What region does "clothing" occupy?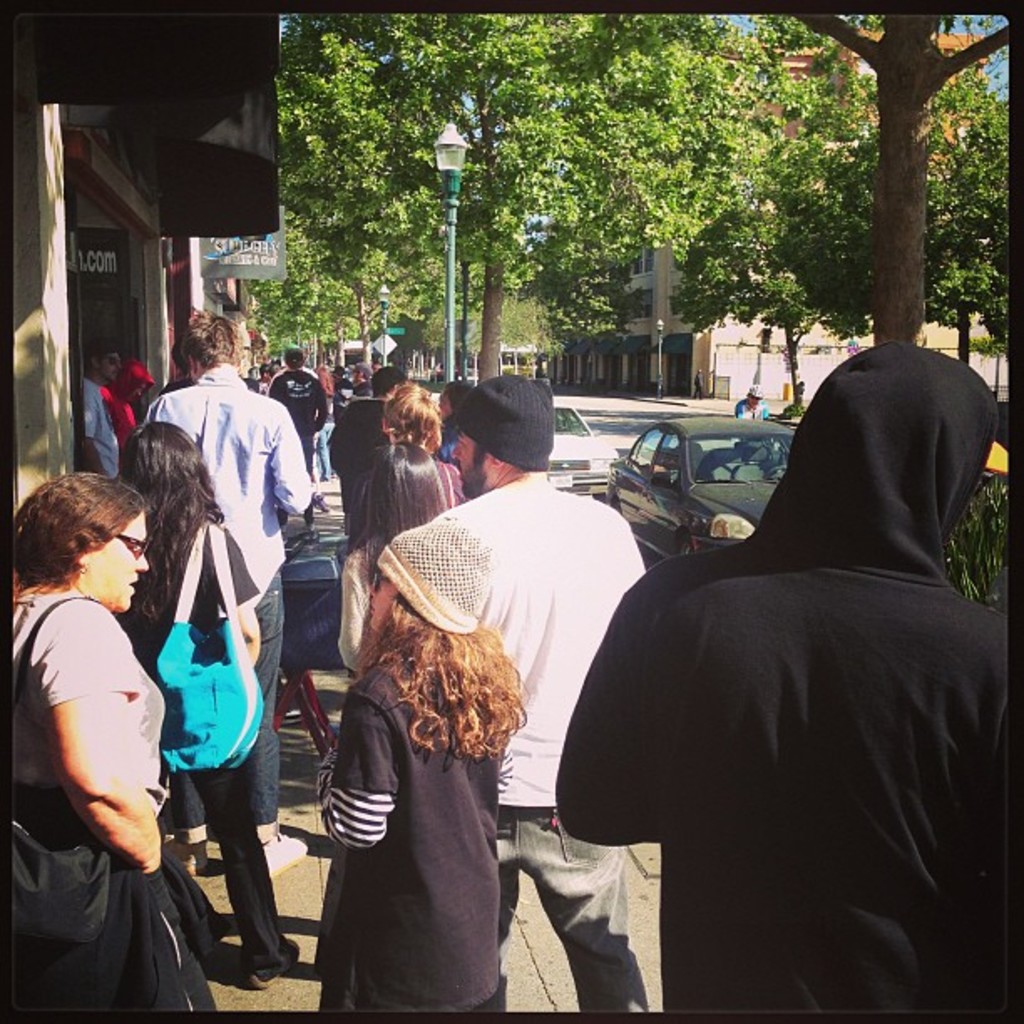
detection(423, 472, 649, 1017).
